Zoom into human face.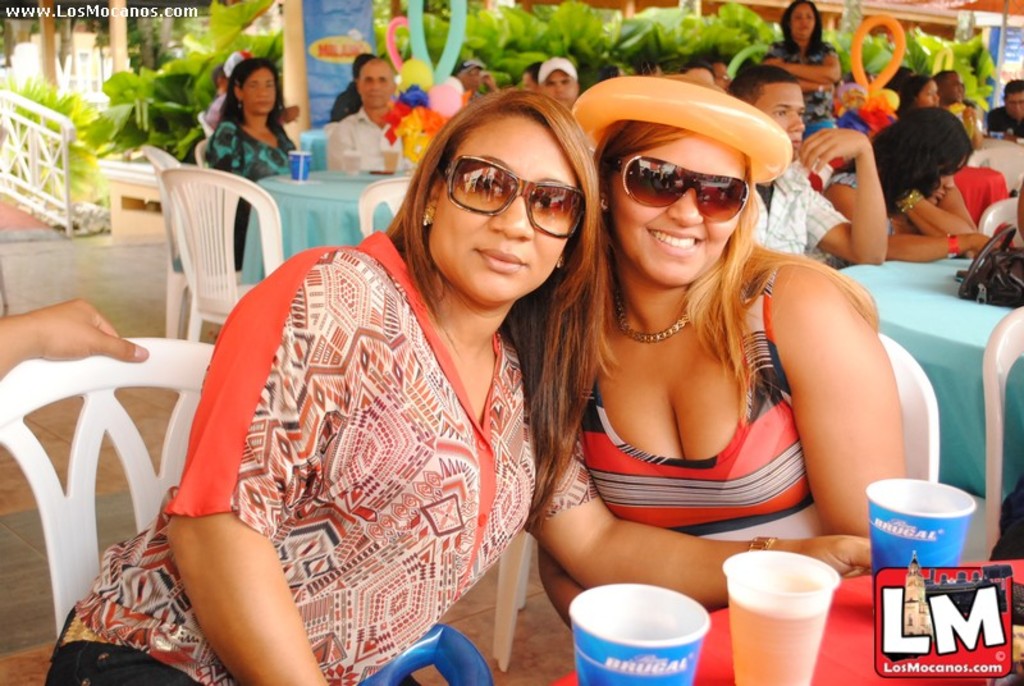
Zoom target: <region>945, 72, 969, 99</region>.
